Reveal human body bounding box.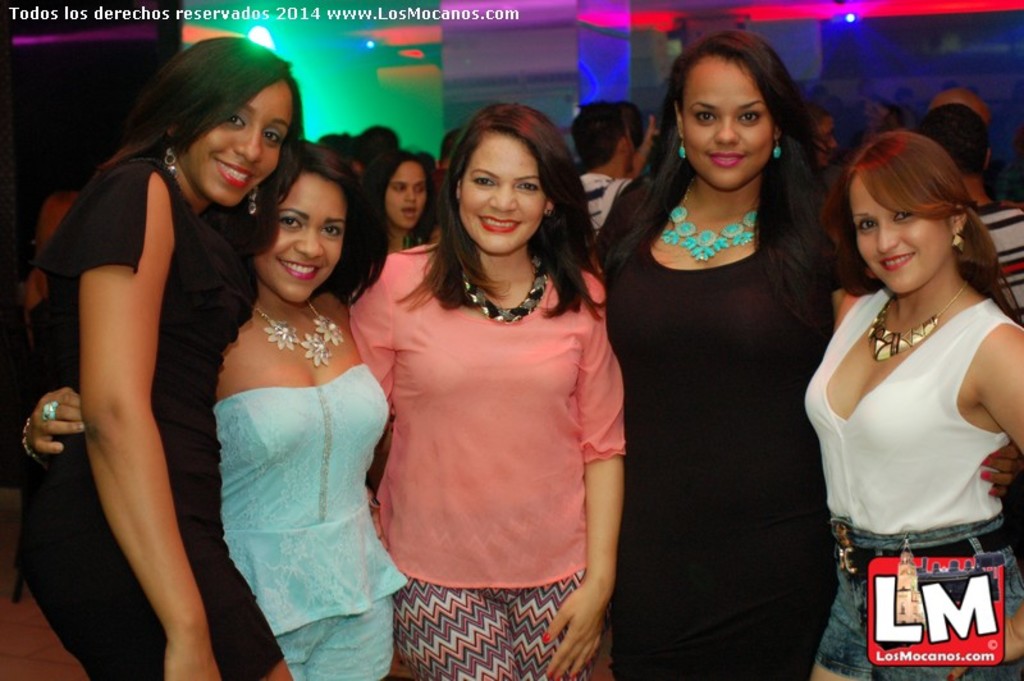
Revealed: region(969, 196, 1019, 328).
